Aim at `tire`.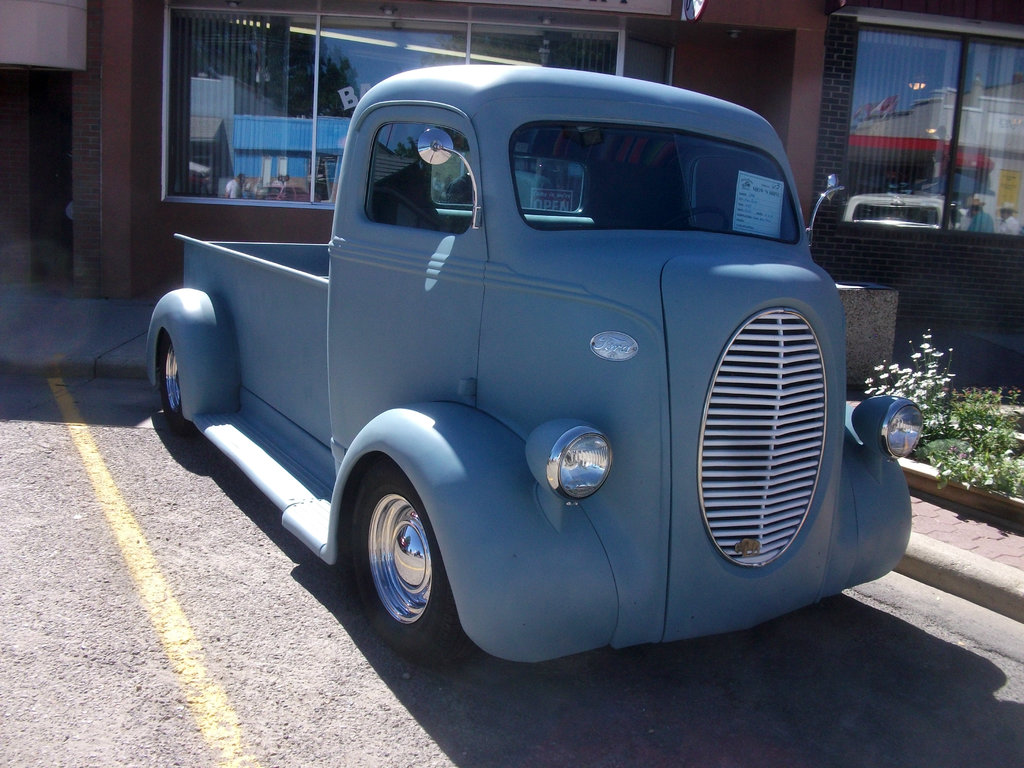
Aimed at box(355, 456, 452, 656).
